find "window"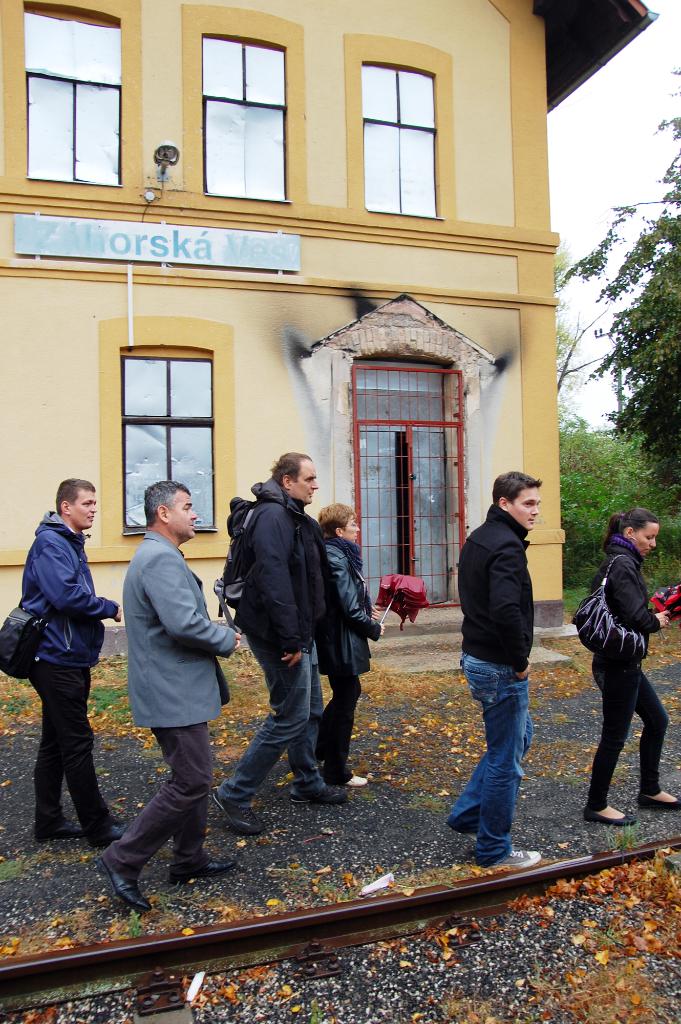
pyautogui.locateOnScreen(198, 35, 287, 205)
